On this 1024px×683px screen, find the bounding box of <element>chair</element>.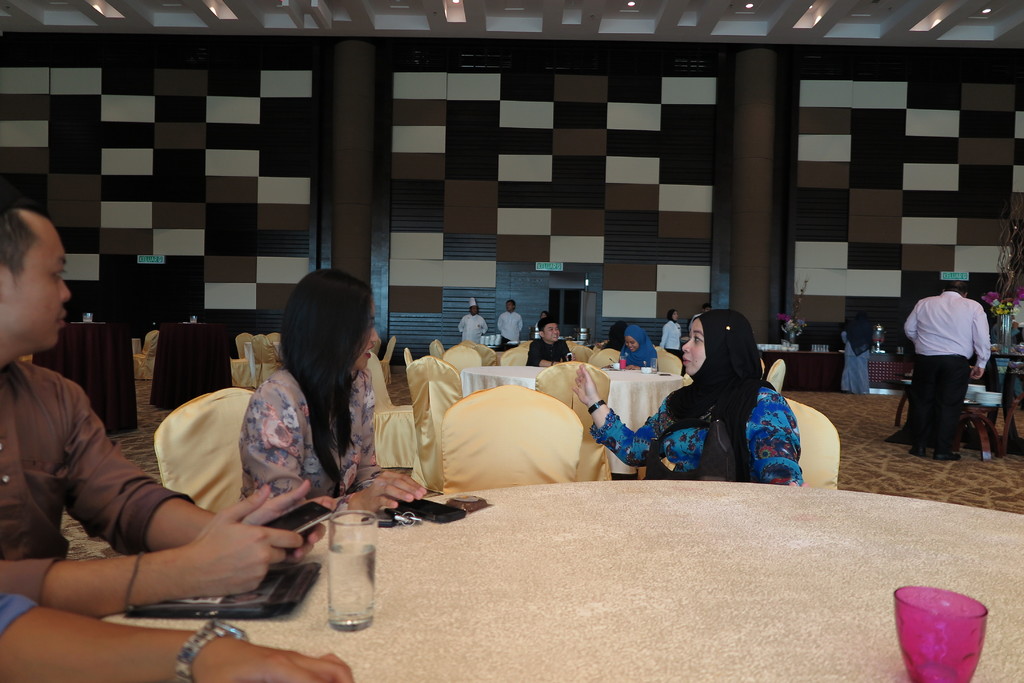
Bounding box: box=[375, 334, 395, 388].
